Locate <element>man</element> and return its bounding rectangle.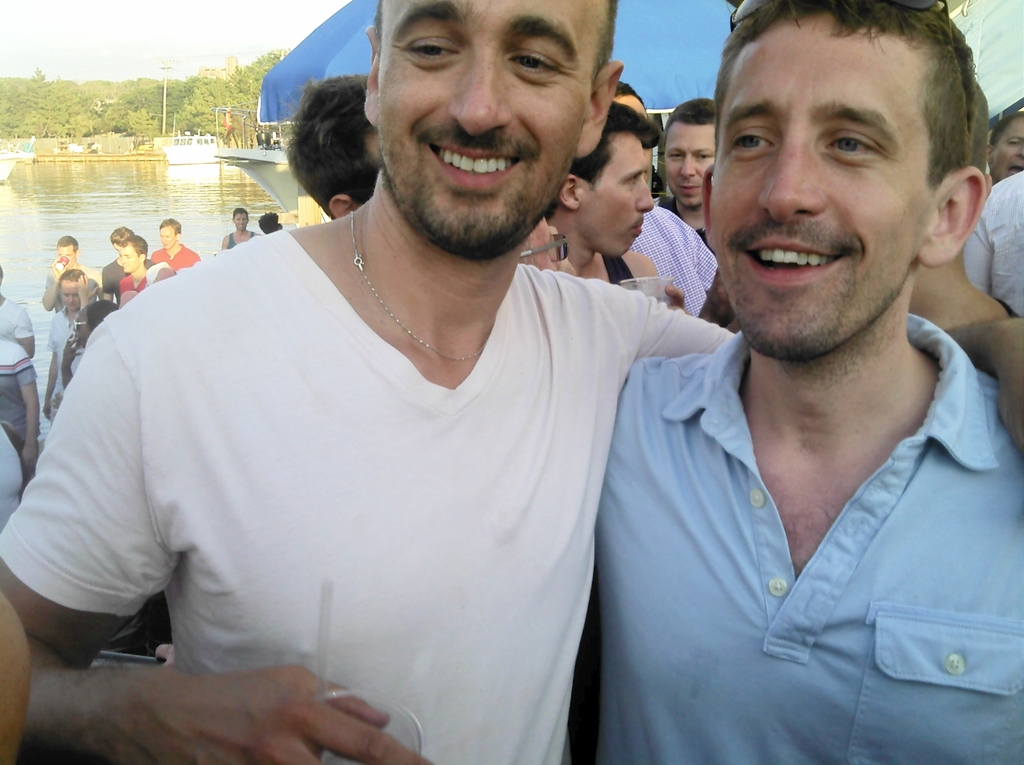
box(57, 301, 118, 393).
